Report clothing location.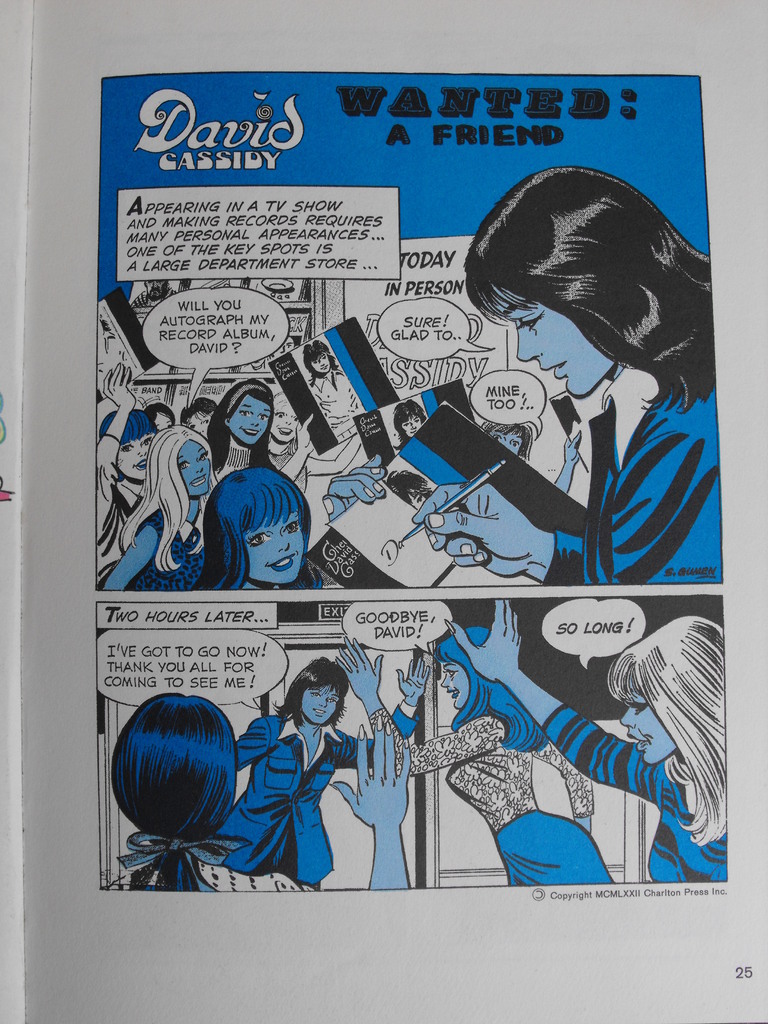
Report: detection(218, 705, 420, 897).
